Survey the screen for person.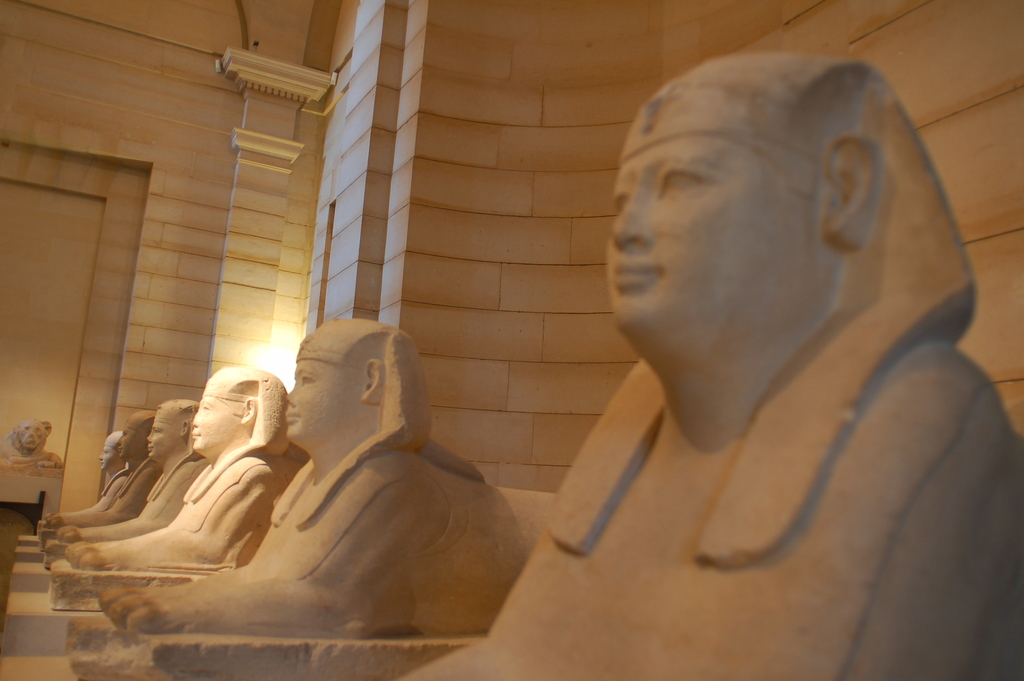
Survey found: select_region(403, 48, 1023, 680).
